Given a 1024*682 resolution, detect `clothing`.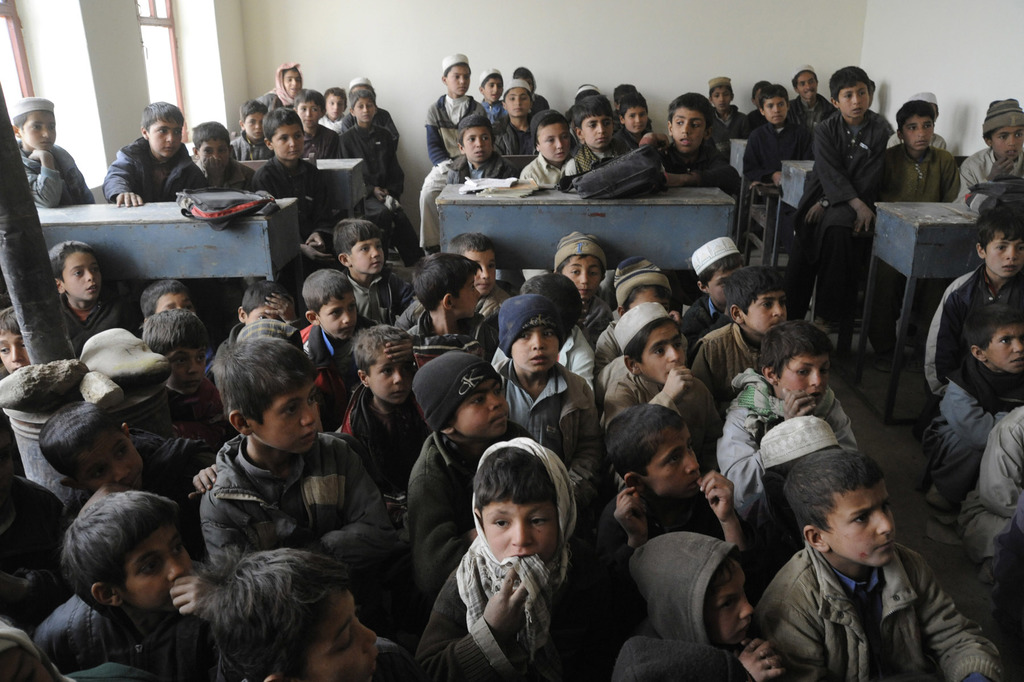
(x1=595, y1=371, x2=724, y2=454).
